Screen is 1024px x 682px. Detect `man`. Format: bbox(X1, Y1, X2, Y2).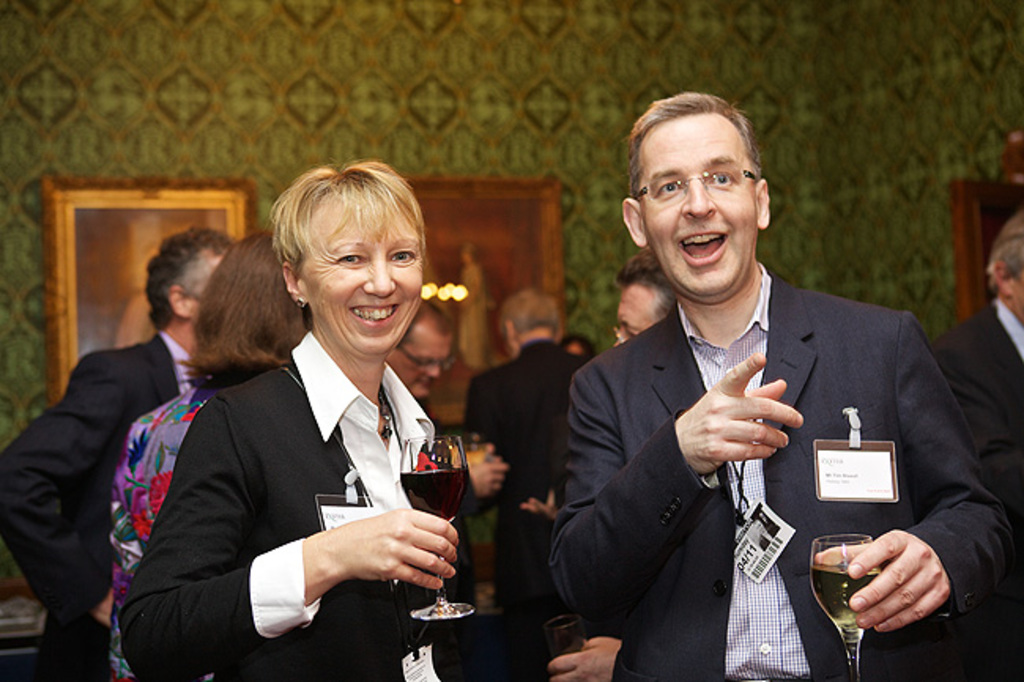
bbox(547, 249, 682, 680).
